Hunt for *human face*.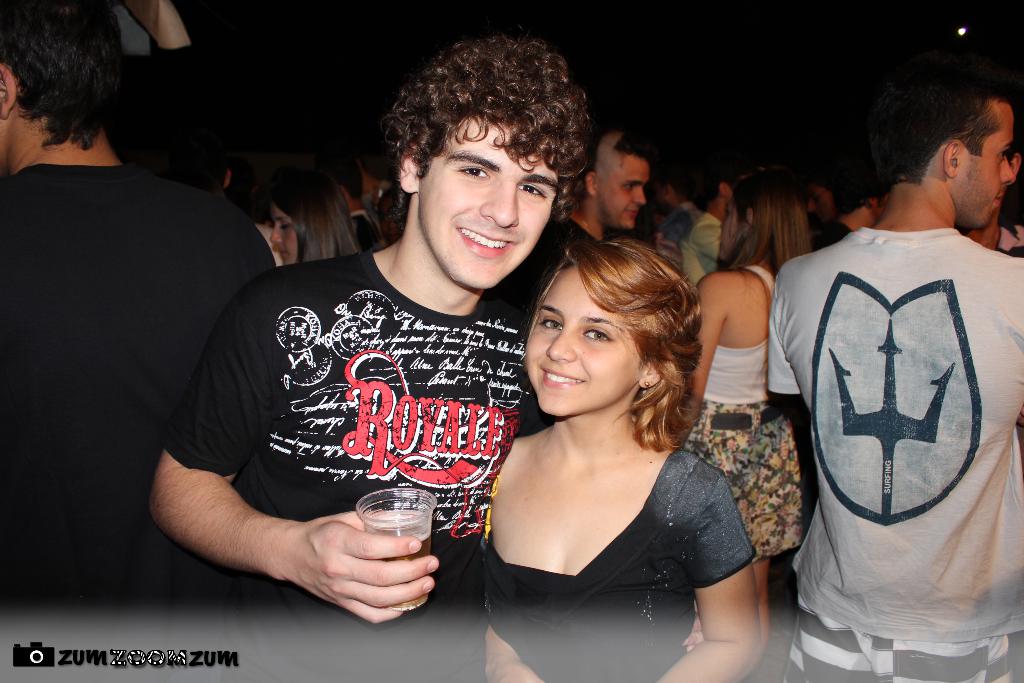
Hunted down at (x1=952, y1=115, x2=1016, y2=231).
